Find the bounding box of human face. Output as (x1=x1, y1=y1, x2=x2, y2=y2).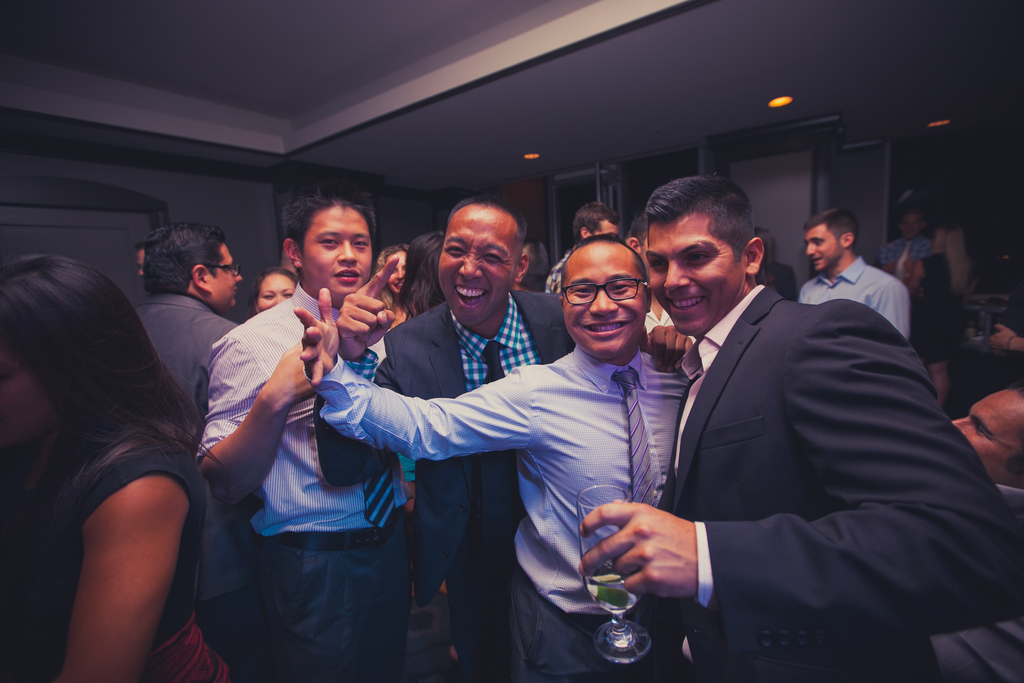
(x1=0, y1=337, x2=38, y2=427).
